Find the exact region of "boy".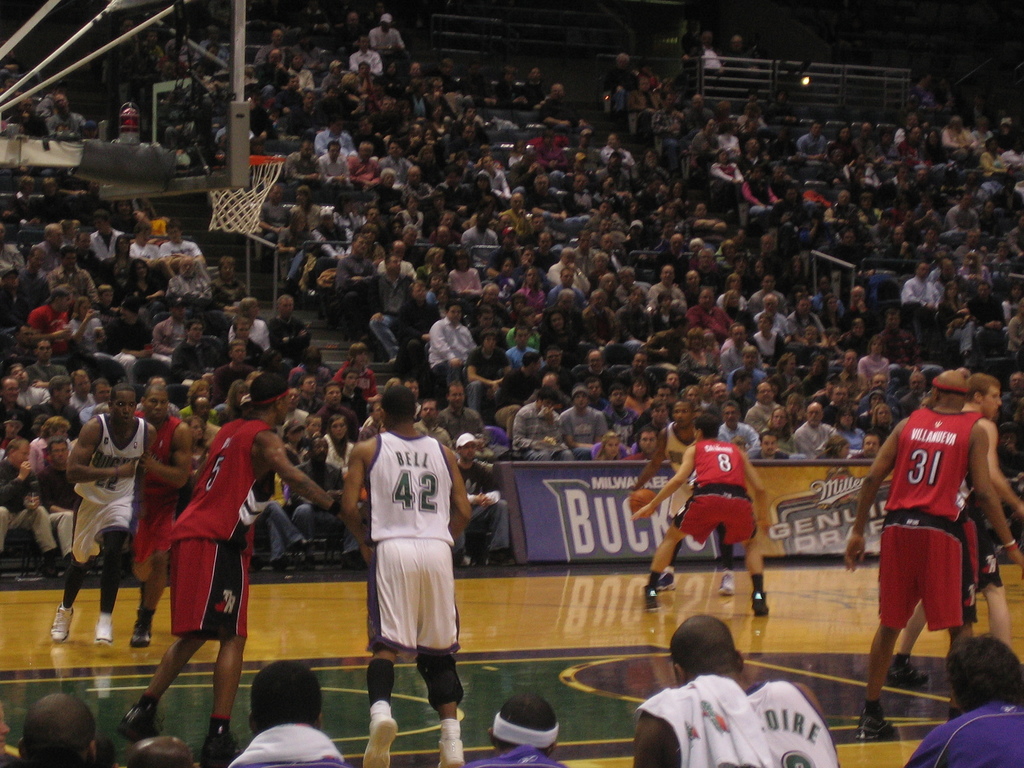
Exact region: {"x1": 92, "y1": 282, "x2": 118, "y2": 328}.
